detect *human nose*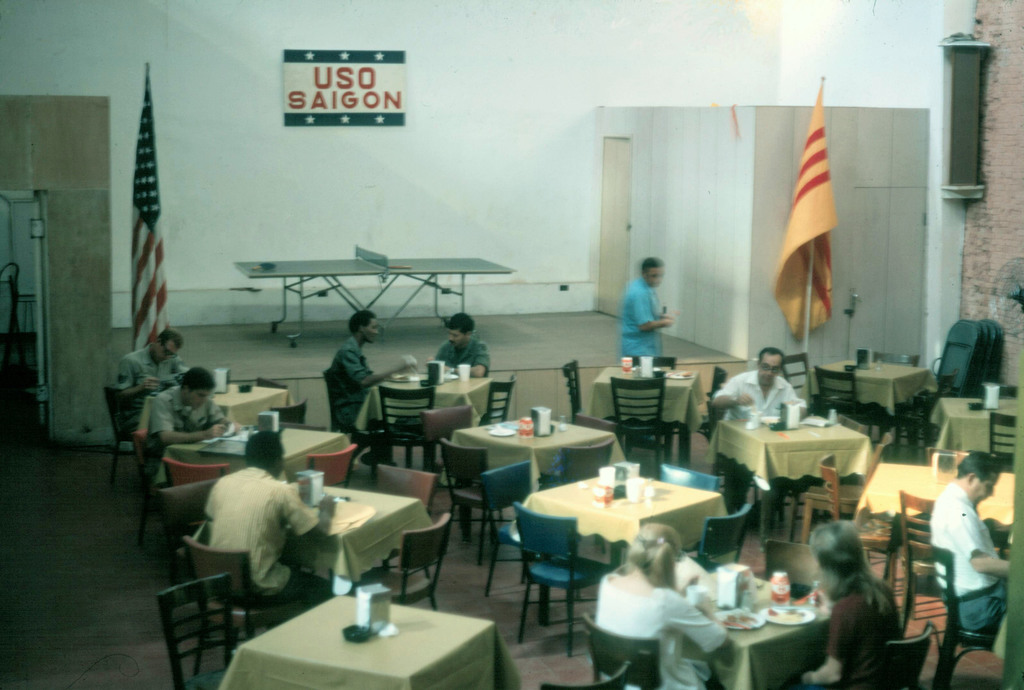
989/486/993/495
